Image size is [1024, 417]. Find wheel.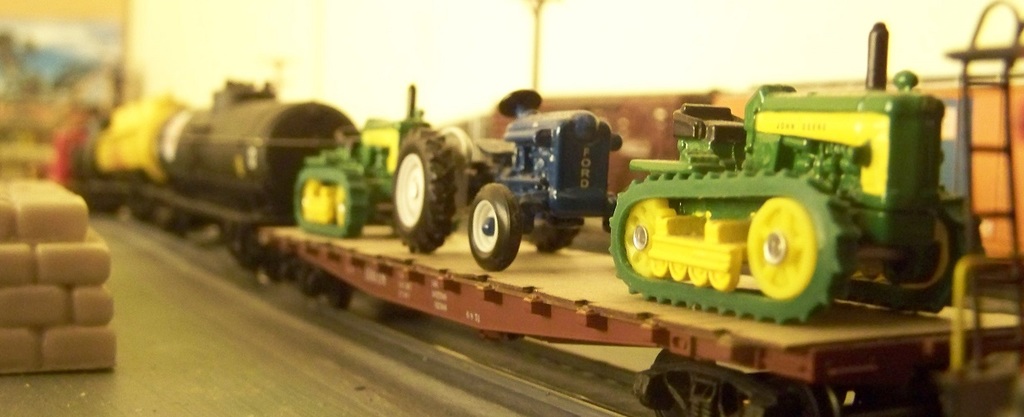
rect(392, 125, 457, 256).
